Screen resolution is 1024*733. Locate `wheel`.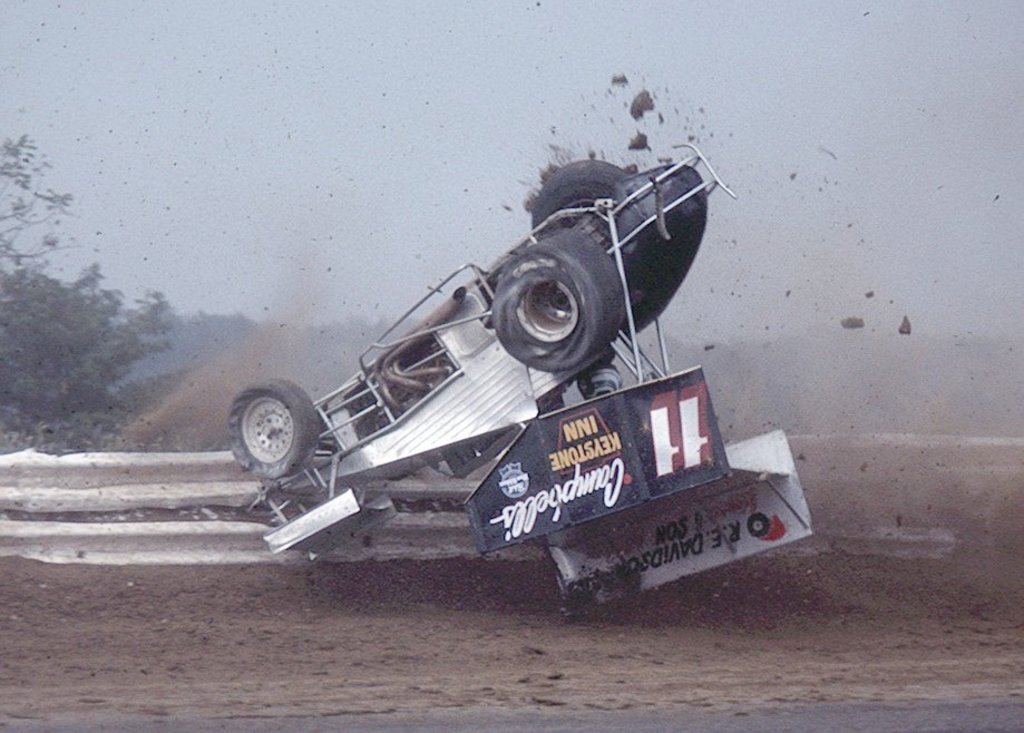
(487,227,625,370).
